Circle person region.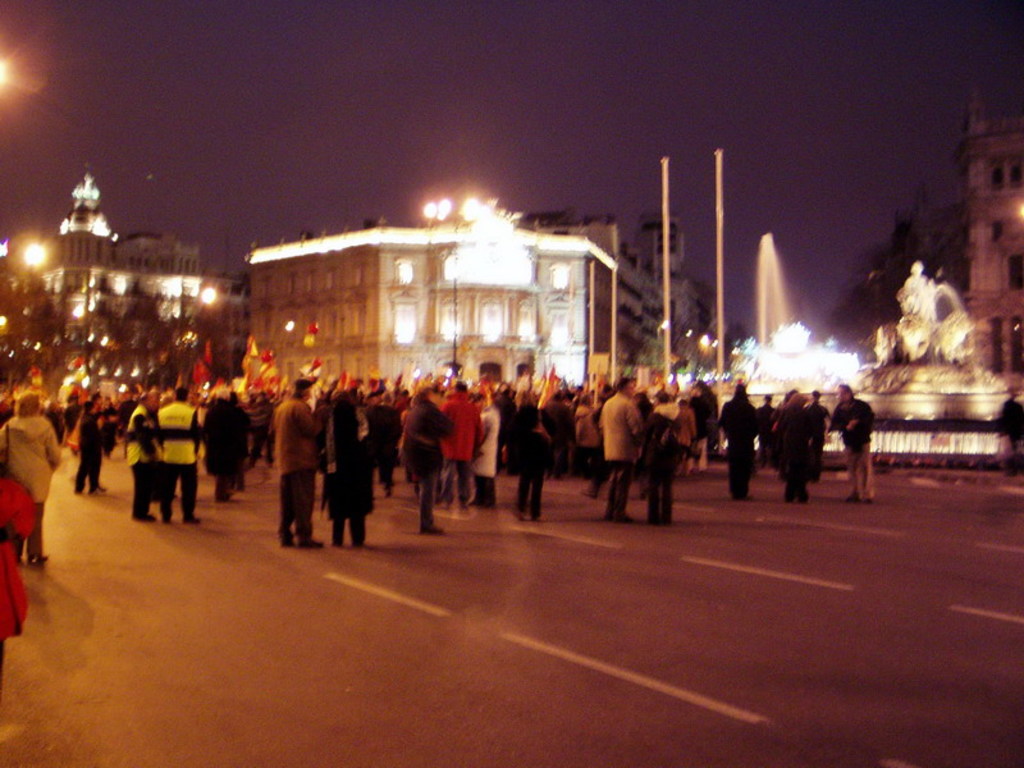
Region: bbox=(992, 387, 1023, 476).
